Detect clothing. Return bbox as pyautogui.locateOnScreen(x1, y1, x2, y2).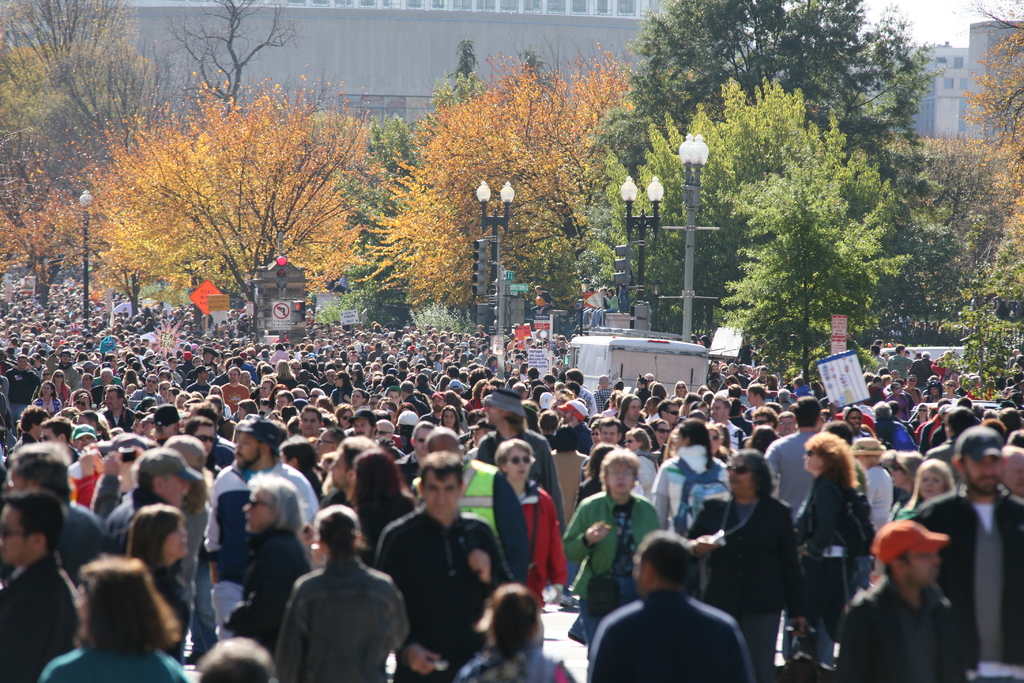
pyautogui.locateOnScreen(450, 645, 560, 680).
